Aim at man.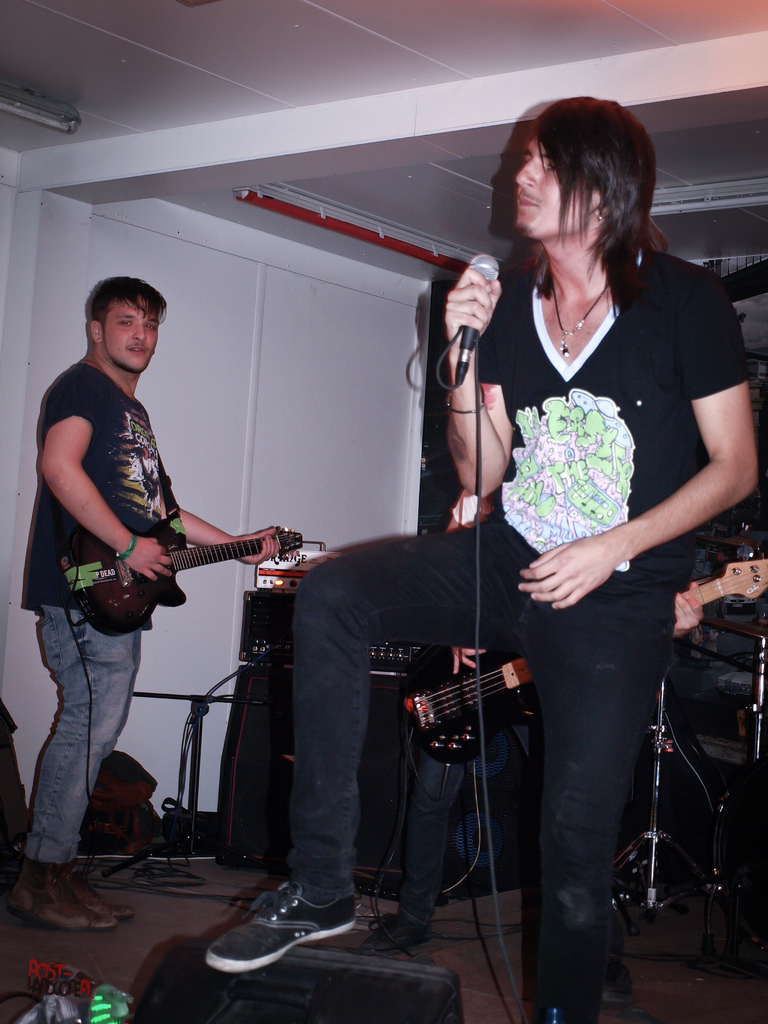
Aimed at <region>24, 259, 268, 803</region>.
